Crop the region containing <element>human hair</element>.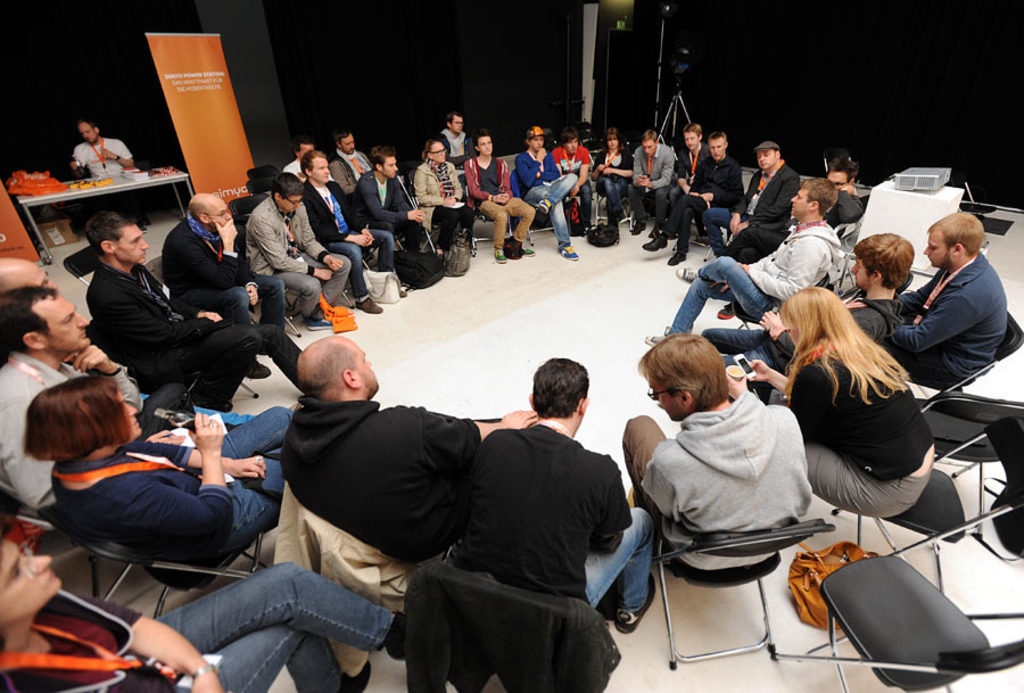
Crop region: [x1=801, y1=174, x2=837, y2=215].
